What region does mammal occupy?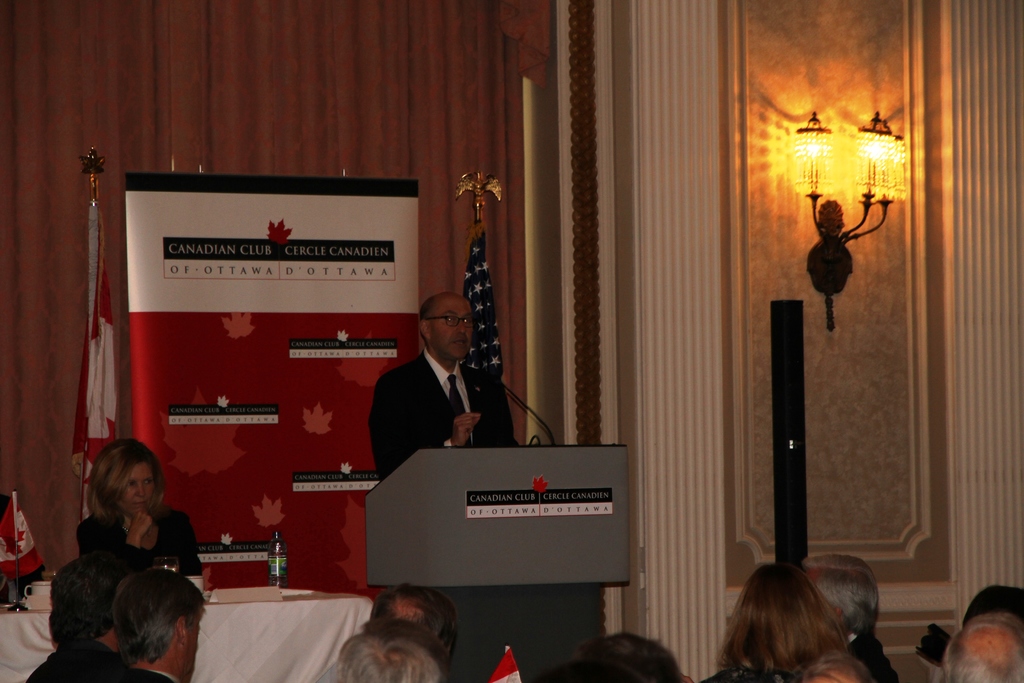
bbox(701, 557, 849, 682).
